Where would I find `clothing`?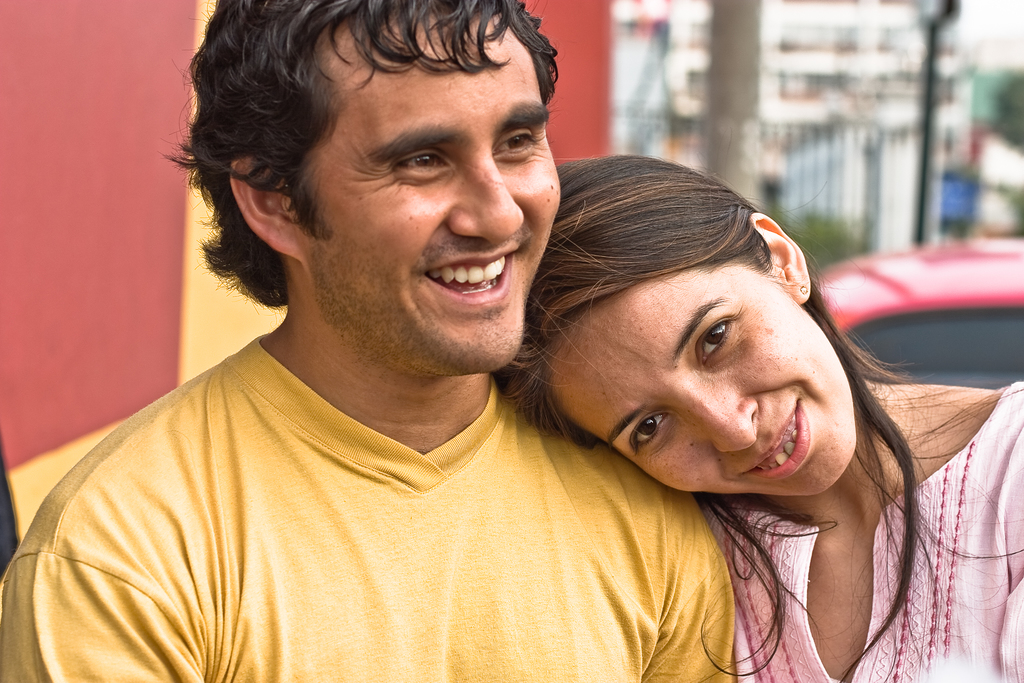
At l=26, t=331, r=732, b=662.
